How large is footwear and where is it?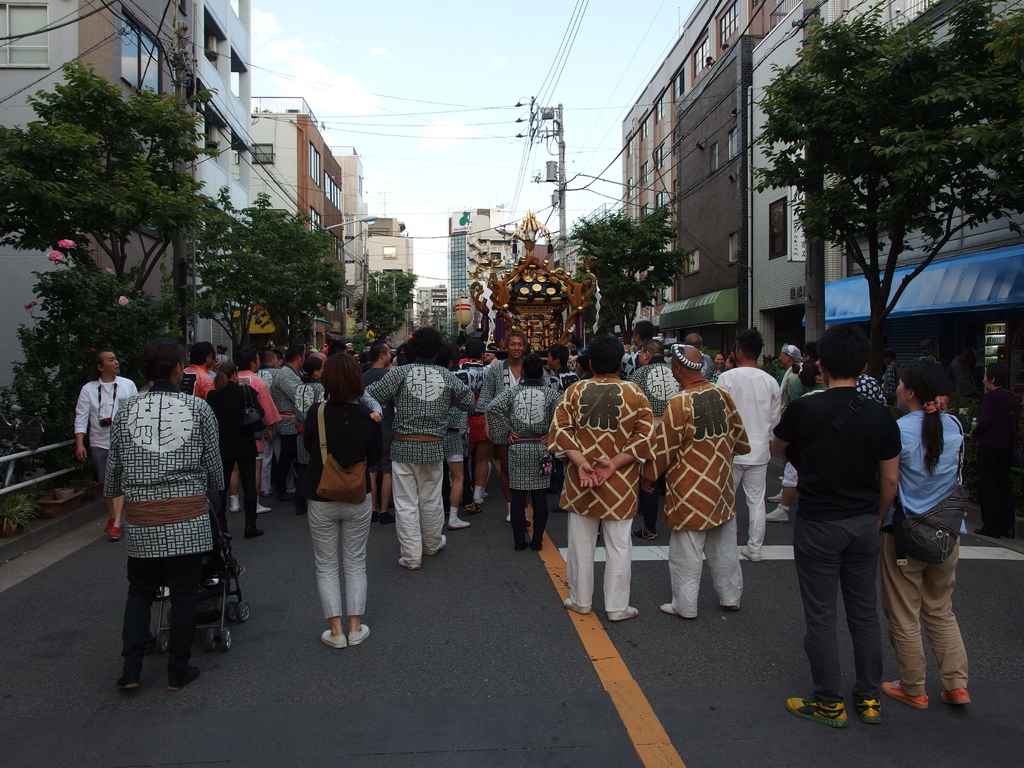
Bounding box: box(257, 504, 273, 515).
